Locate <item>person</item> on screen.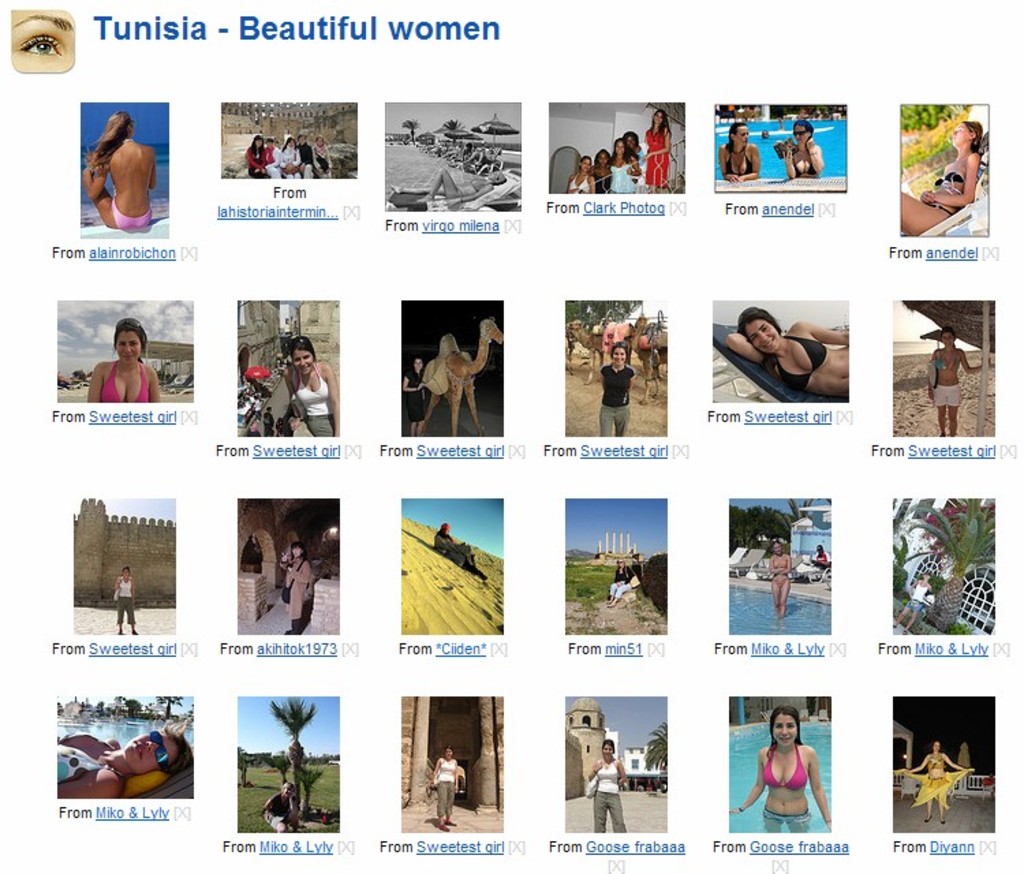
On screen at locate(244, 421, 261, 436).
